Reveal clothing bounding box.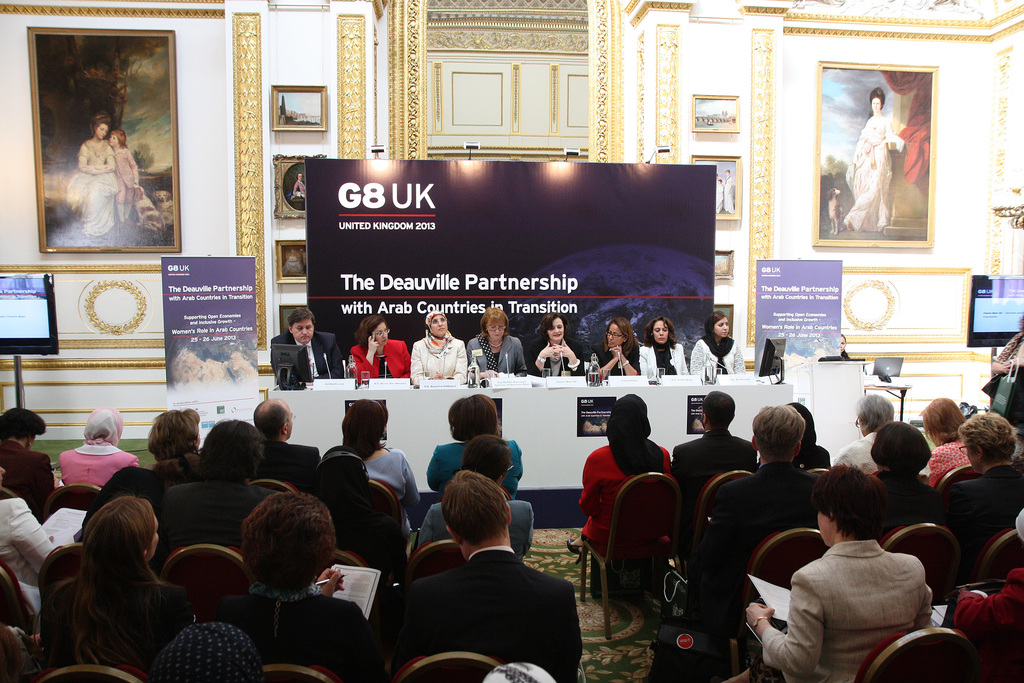
Revealed: BBox(844, 109, 891, 227).
